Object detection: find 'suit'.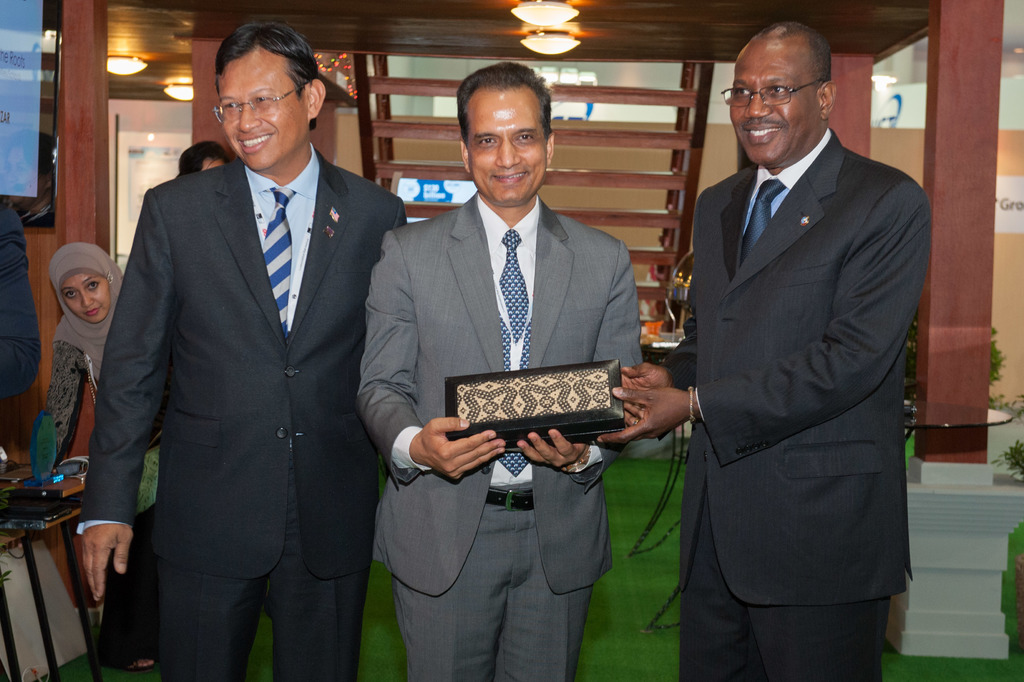
rect(660, 21, 945, 677).
